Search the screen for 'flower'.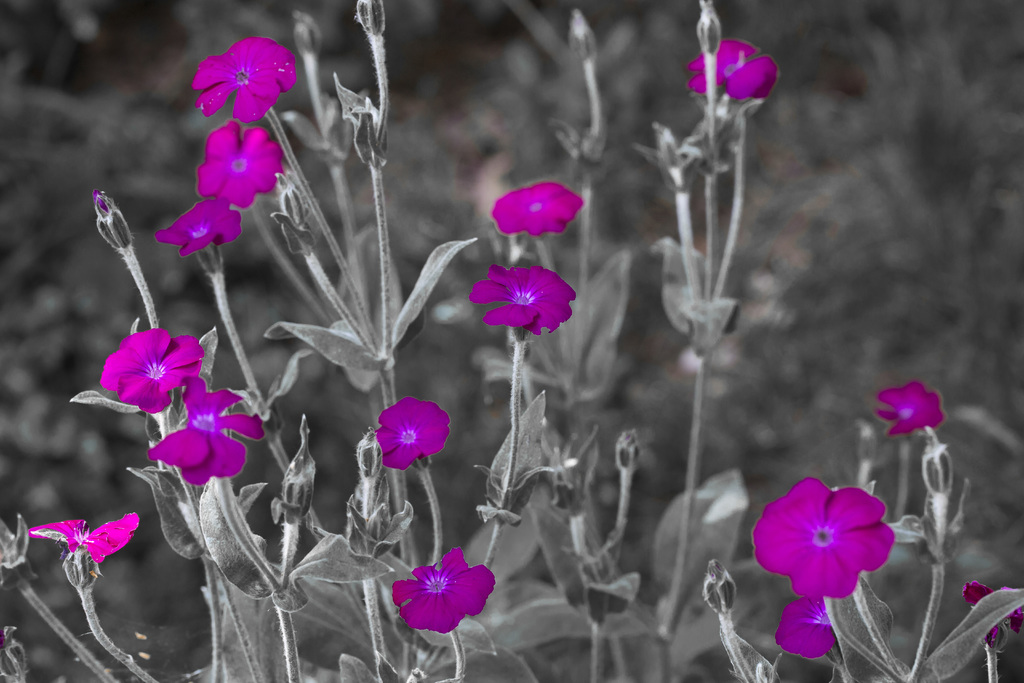
Found at {"left": 191, "top": 37, "right": 298, "bottom": 122}.
